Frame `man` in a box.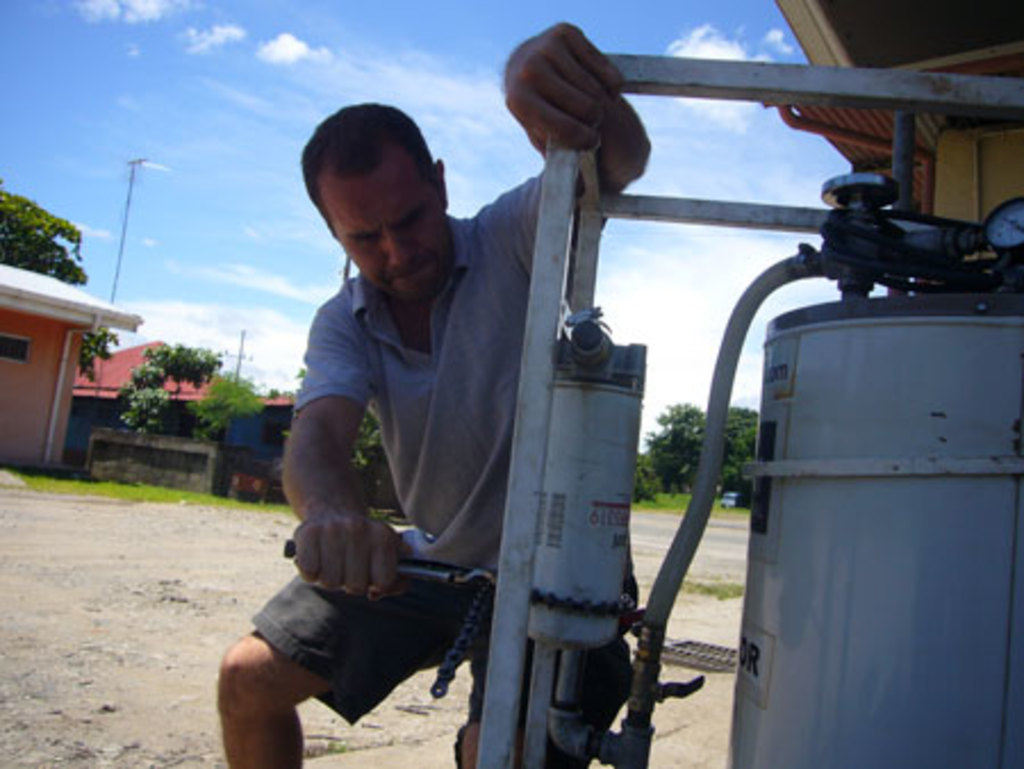
BBox(273, 98, 680, 768).
